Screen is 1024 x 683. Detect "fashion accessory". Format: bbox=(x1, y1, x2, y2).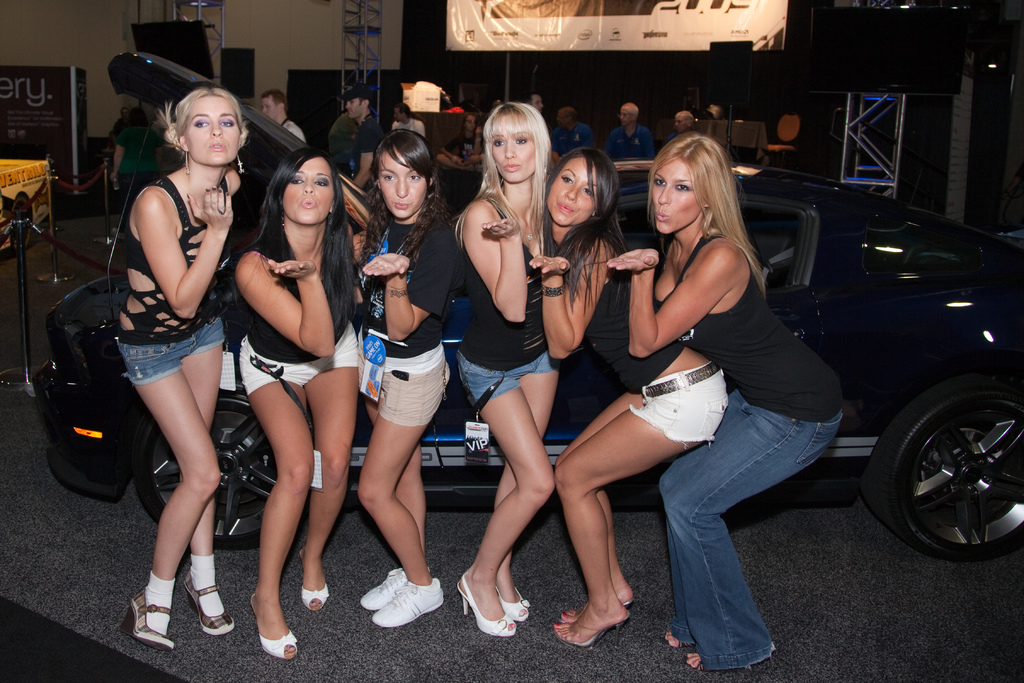
bbox=(546, 284, 566, 295).
